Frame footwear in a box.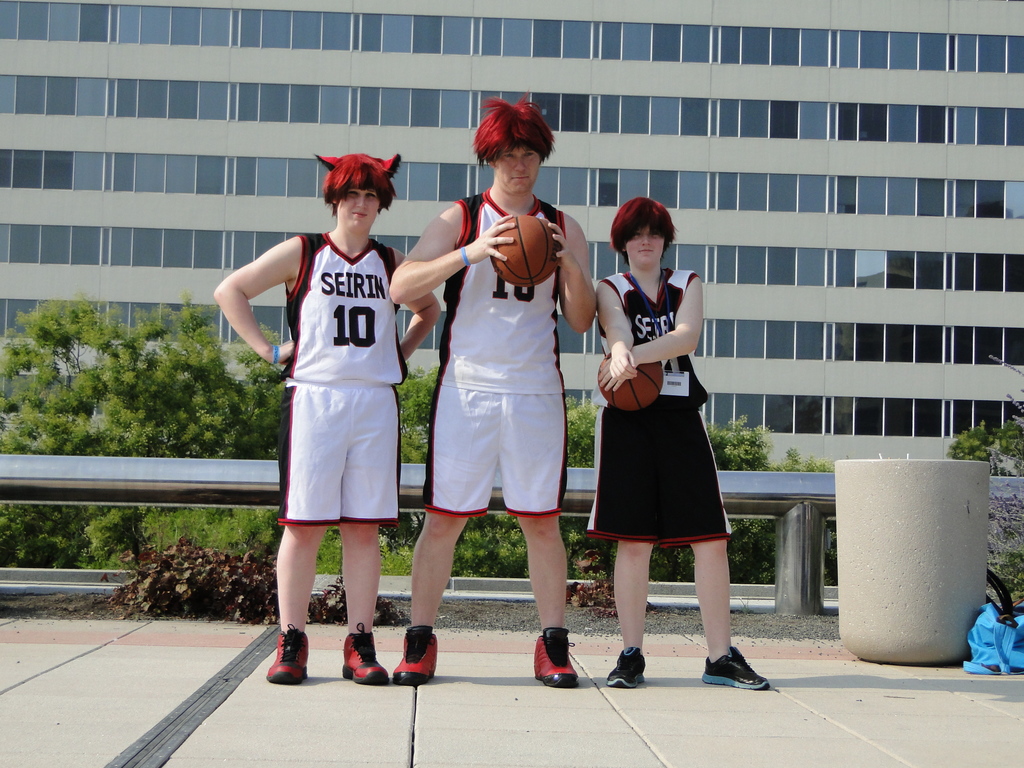
bbox=(527, 633, 588, 710).
